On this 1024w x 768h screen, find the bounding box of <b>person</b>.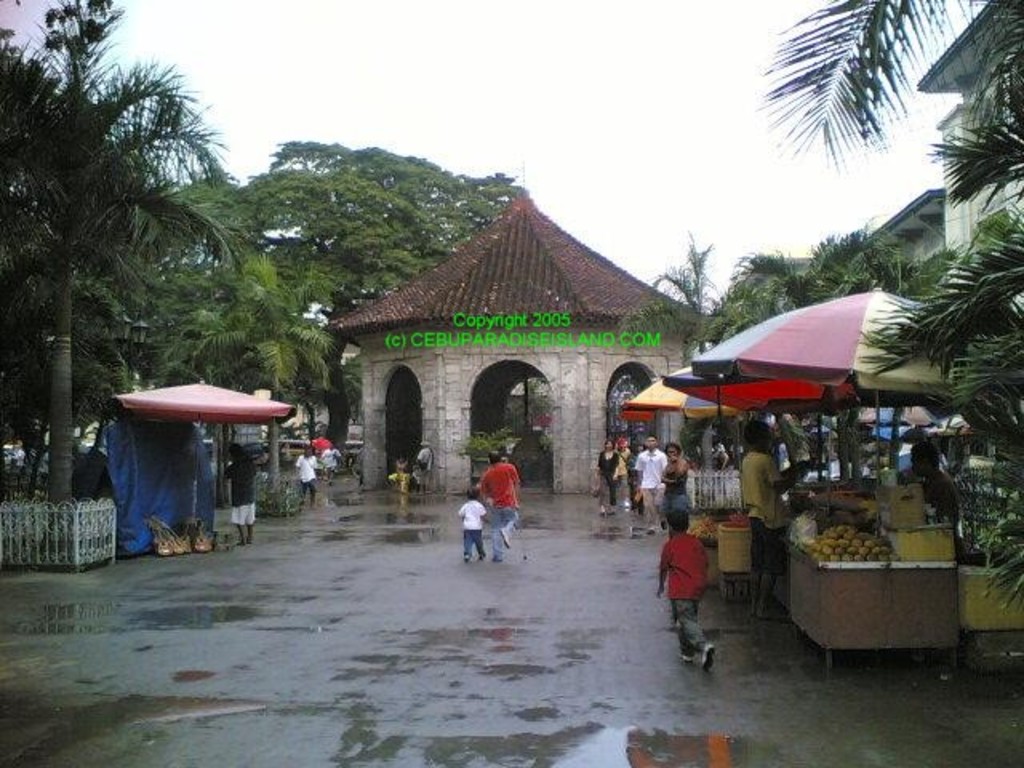
Bounding box: <region>467, 453, 526, 562</region>.
